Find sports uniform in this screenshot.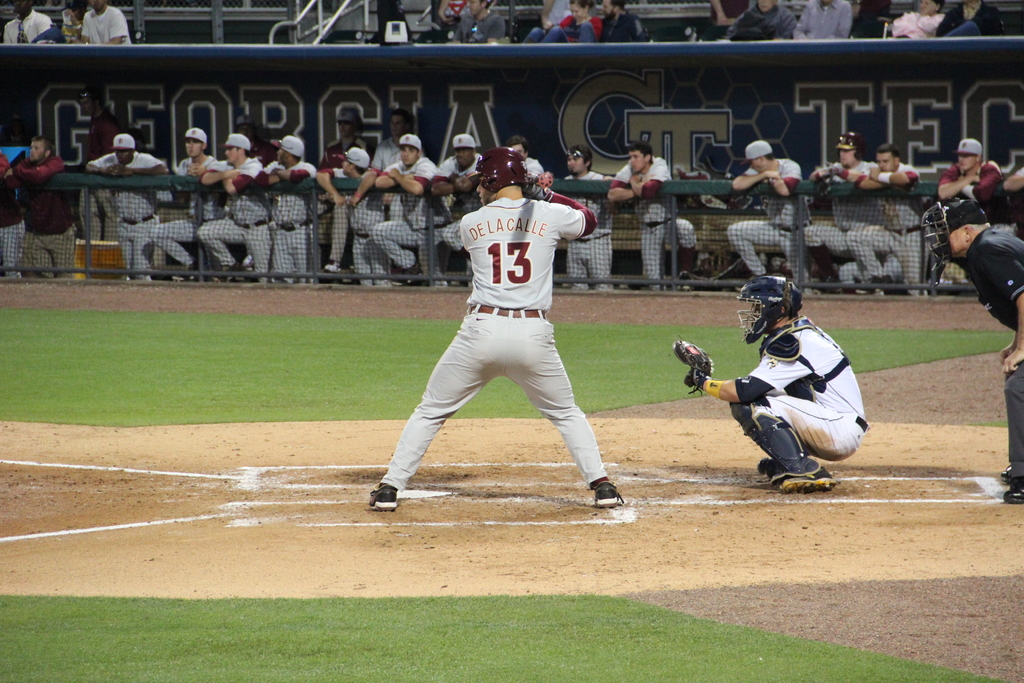
The bounding box for sports uniform is [715,283,872,510].
